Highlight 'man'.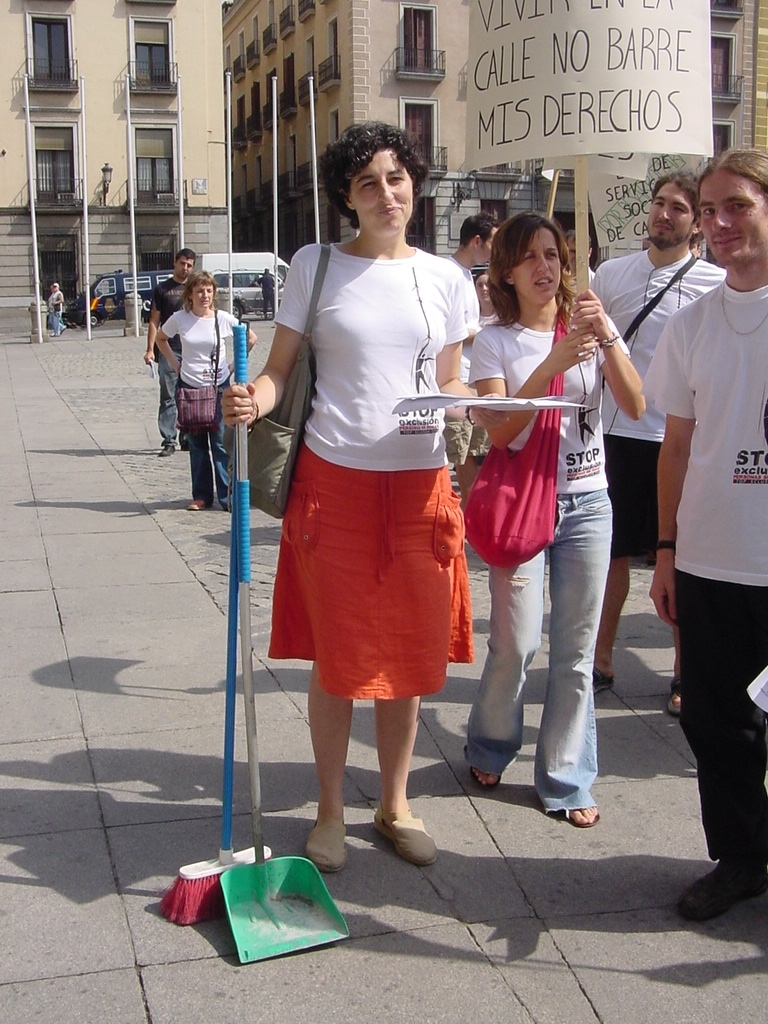
Highlighted region: 562 228 594 310.
